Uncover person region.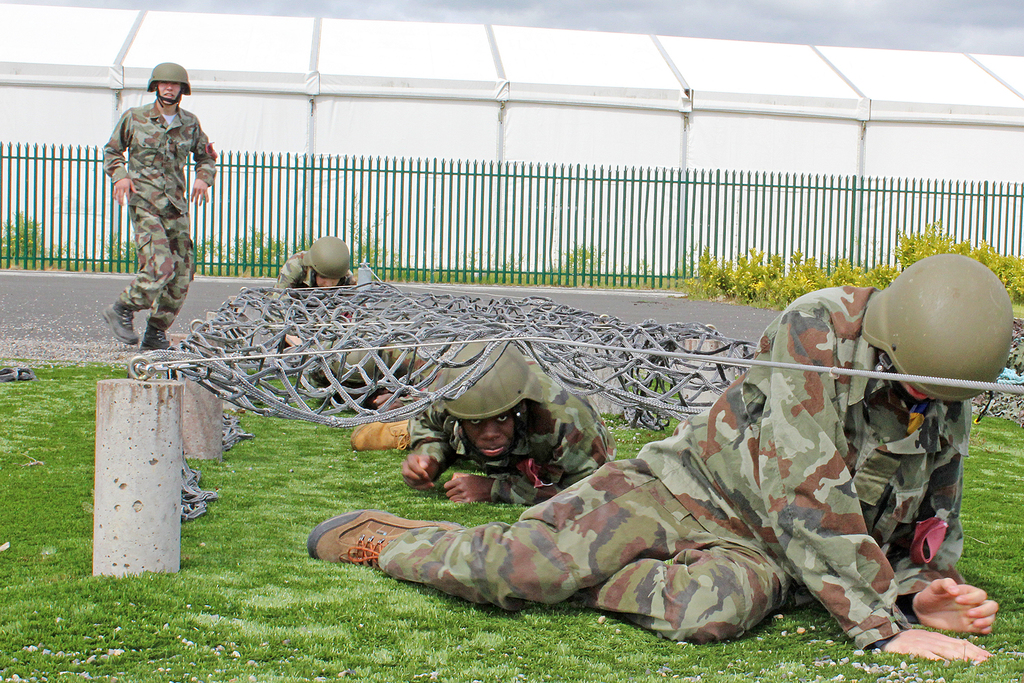
Uncovered: [left=297, top=330, right=429, bottom=400].
